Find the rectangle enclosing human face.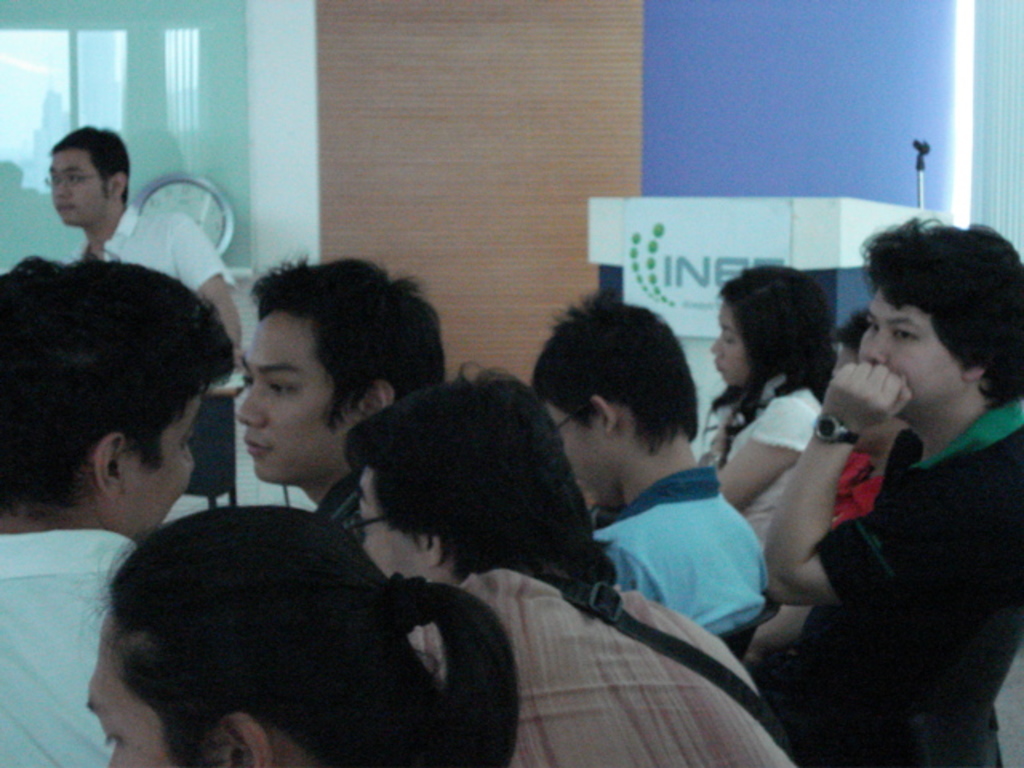
crop(123, 382, 202, 539).
